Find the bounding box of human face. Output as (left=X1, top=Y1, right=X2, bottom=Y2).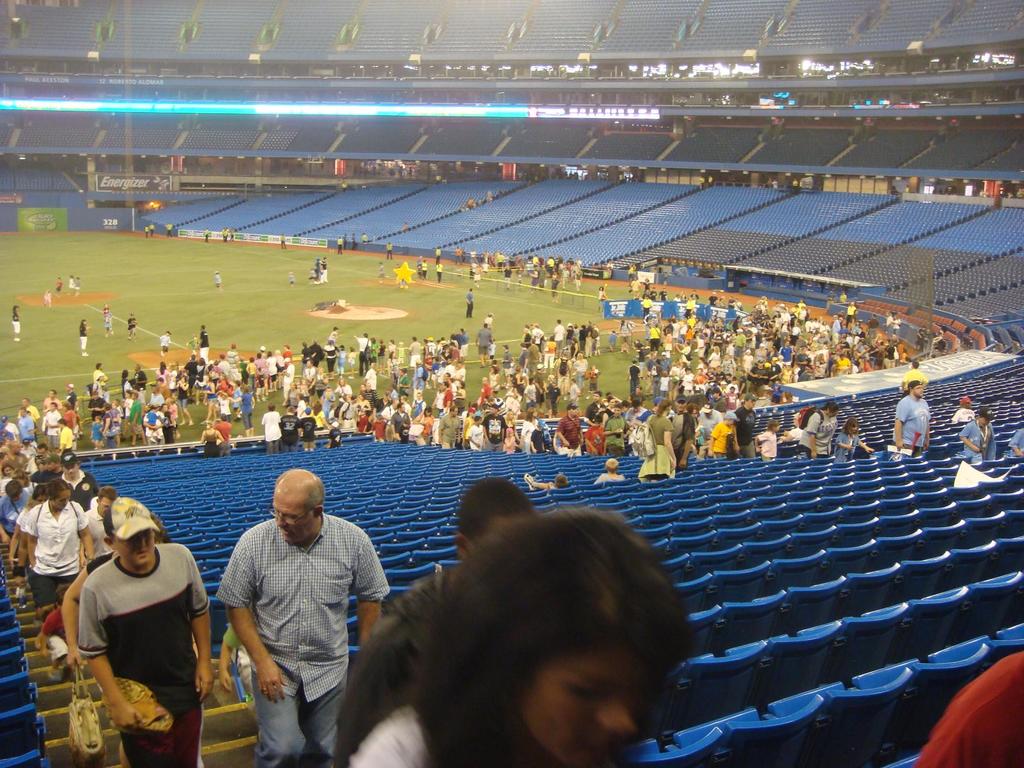
(left=274, top=495, right=305, bottom=544).
